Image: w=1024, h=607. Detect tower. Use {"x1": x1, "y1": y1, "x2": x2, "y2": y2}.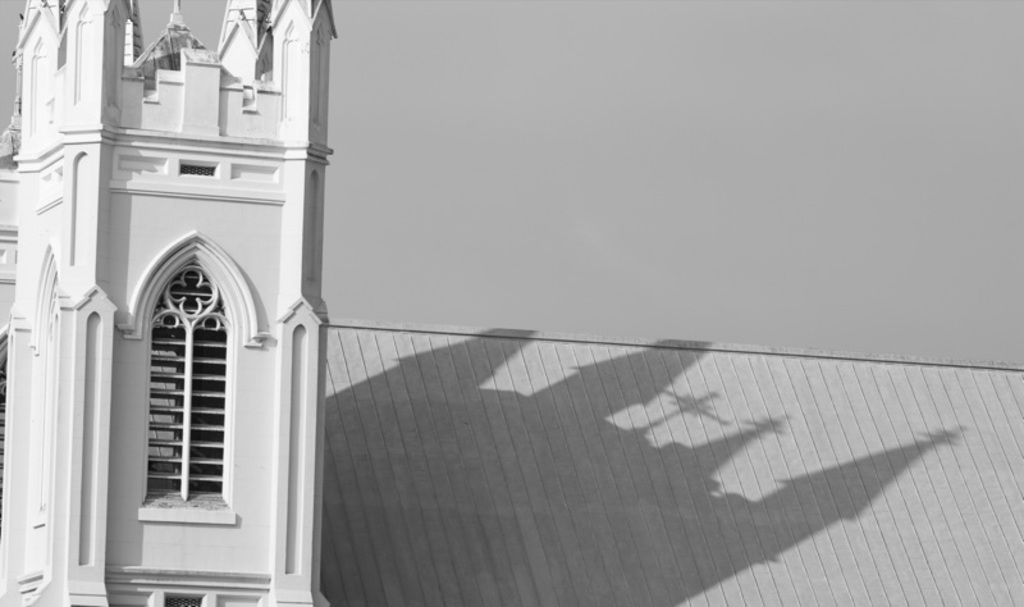
{"x1": 0, "y1": 0, "x2": 332, "y2": 606}.
